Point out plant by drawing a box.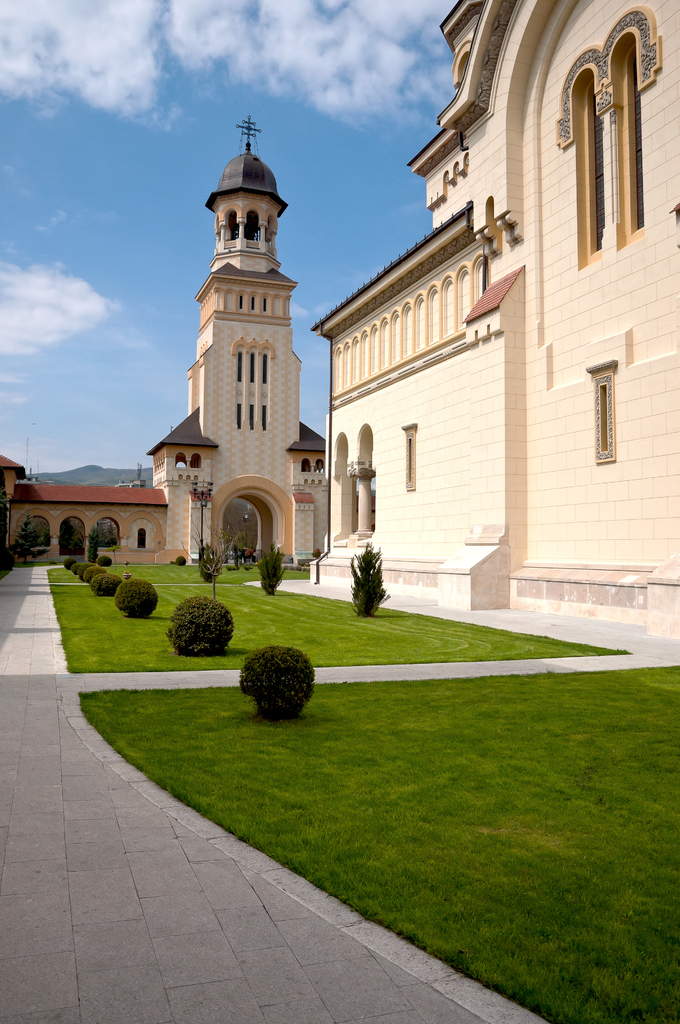
[166, 586, 247, 669].
